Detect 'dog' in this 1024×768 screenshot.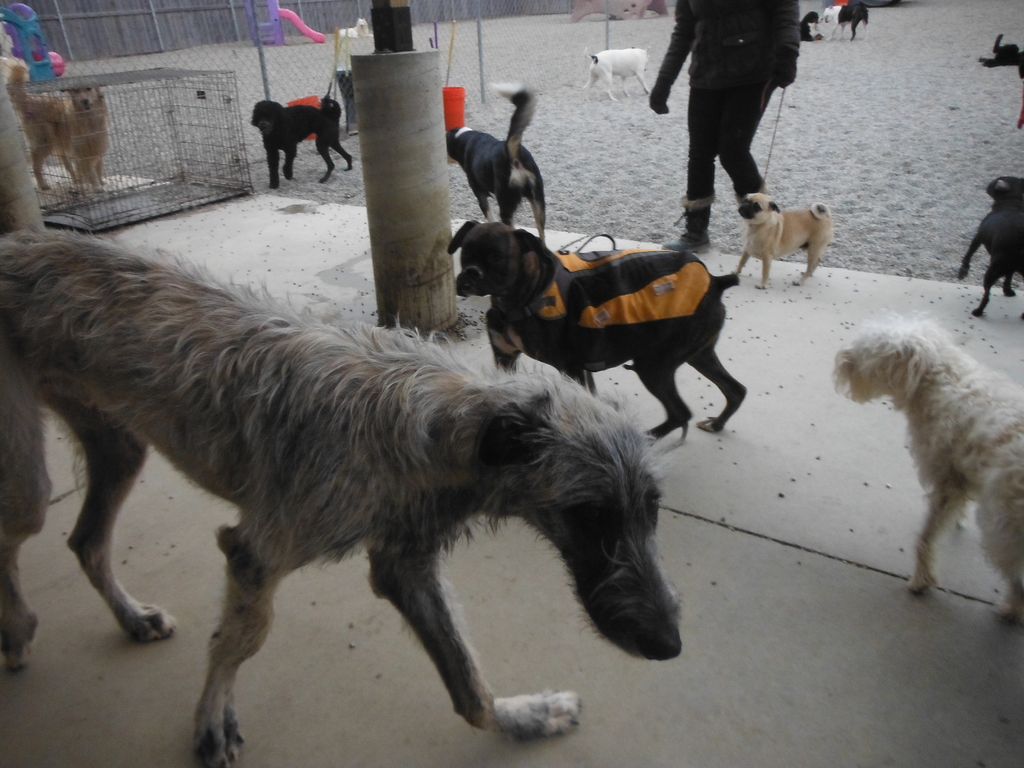
Detection: detection(795, 7, 824, 48).
